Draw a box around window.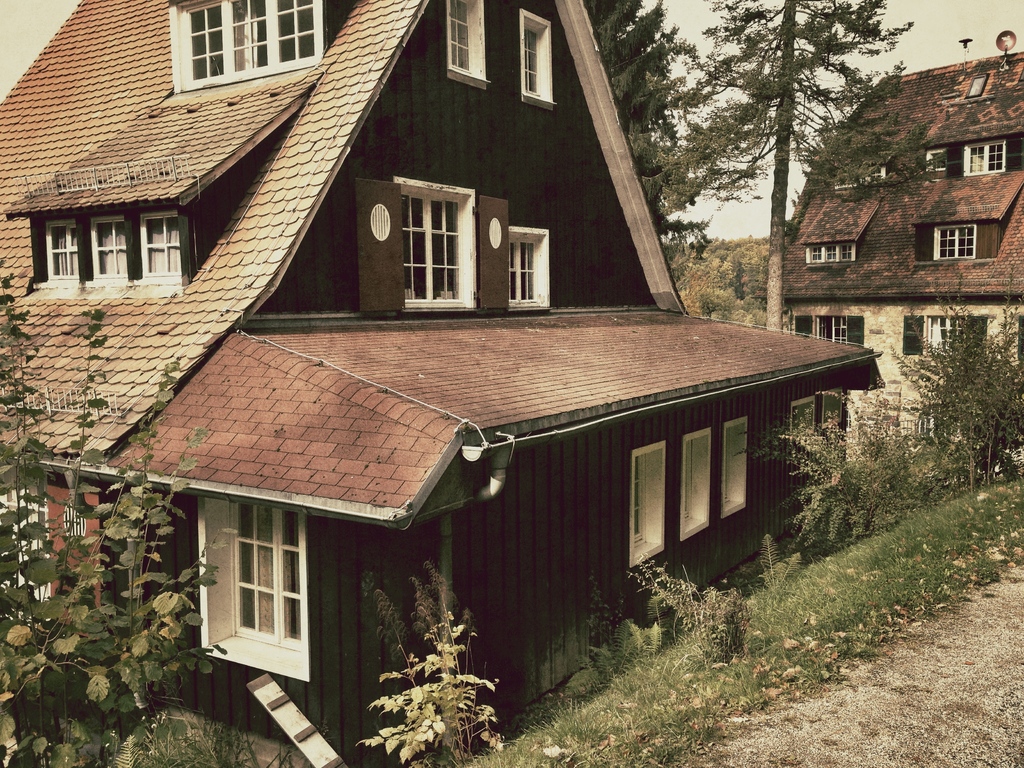
x1=792 y1=378 x2=847 y2=479.
